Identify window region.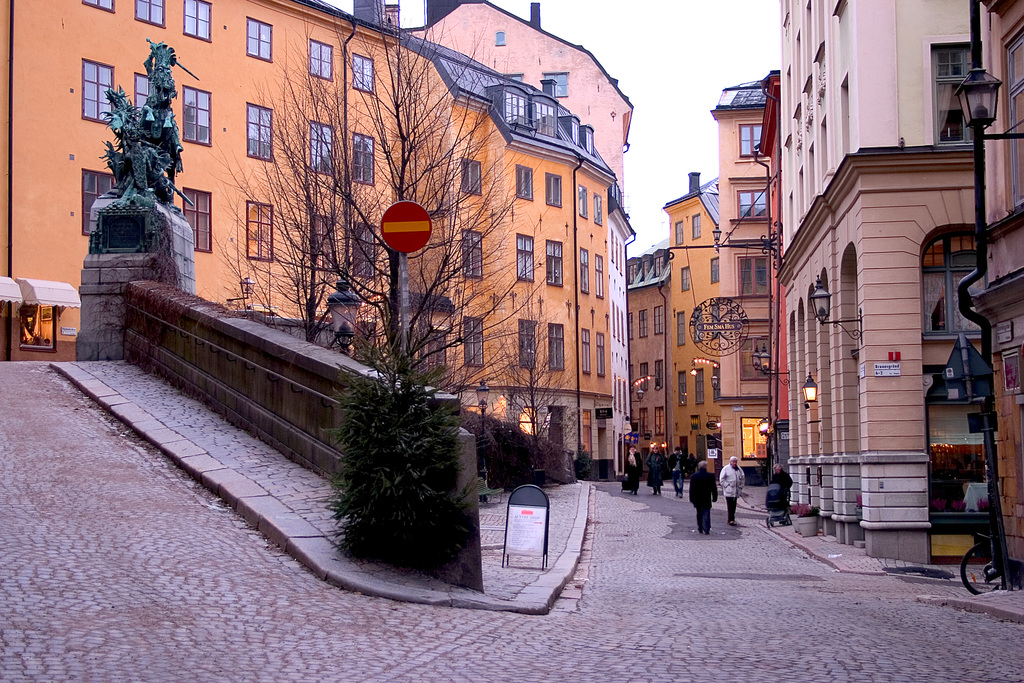
Region: left=581, top=329, right=591, bottom=372.
